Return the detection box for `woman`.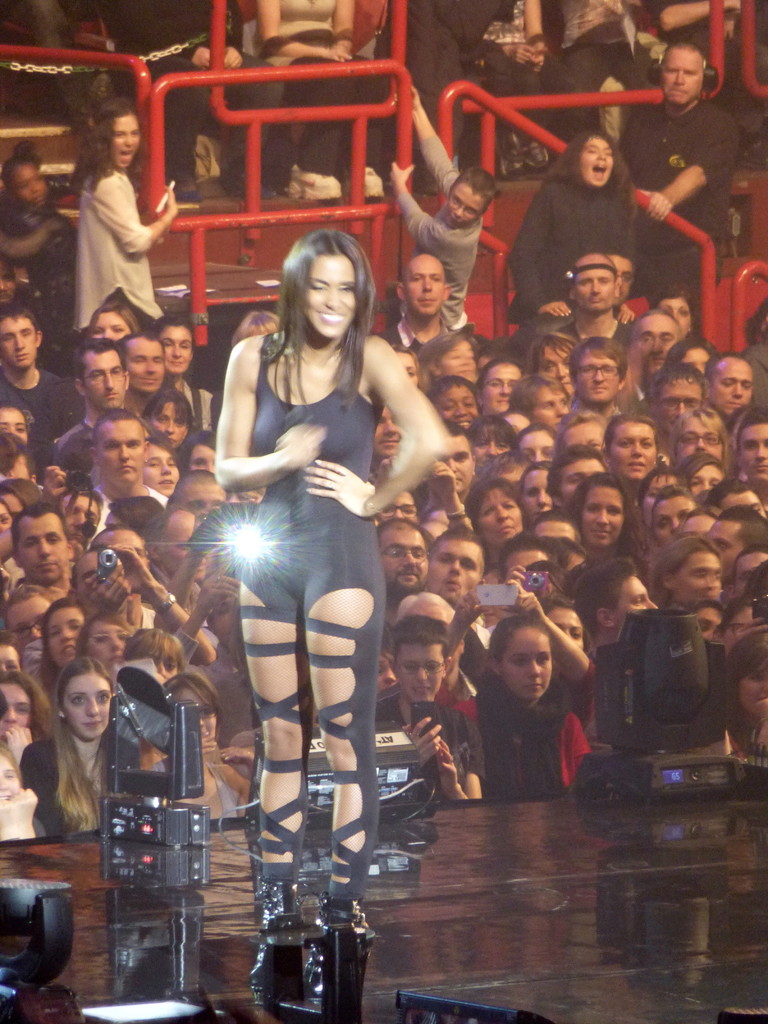
bbox=[503, 125, 641, 323].
